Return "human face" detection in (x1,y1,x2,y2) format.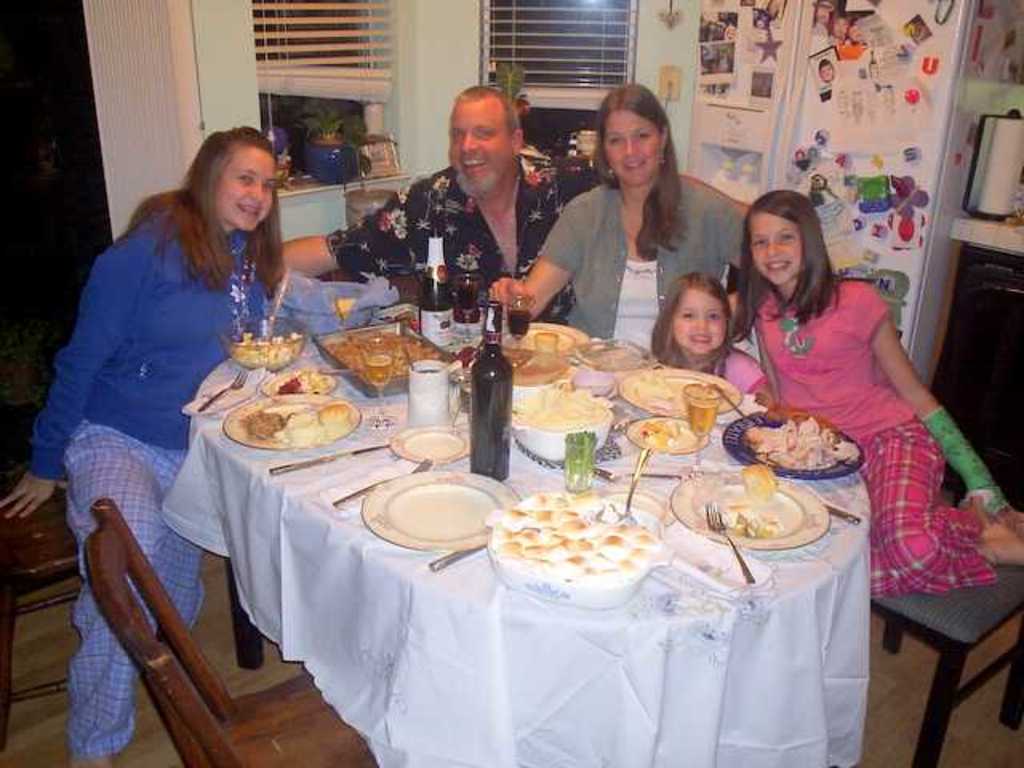
(602,109,659,187).
